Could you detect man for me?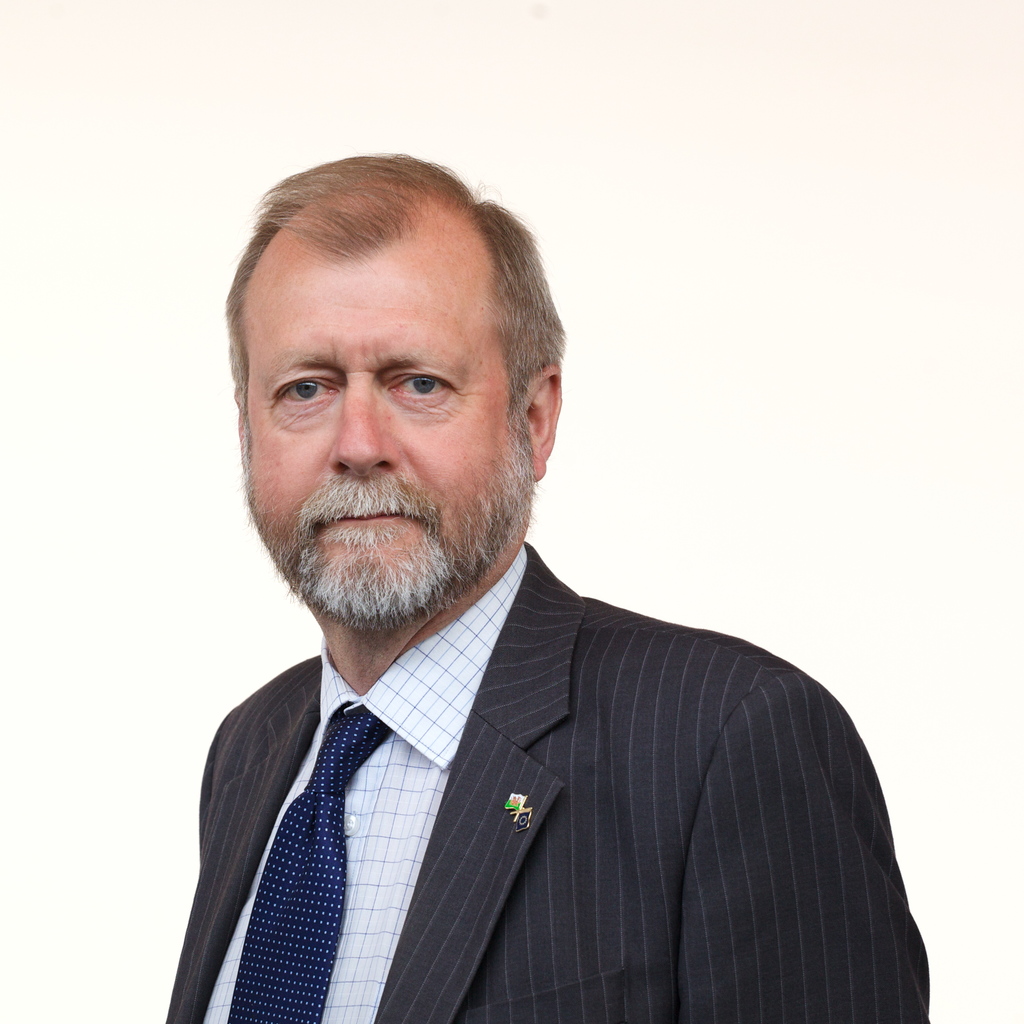
Detection result: 123/185/929/1007.
